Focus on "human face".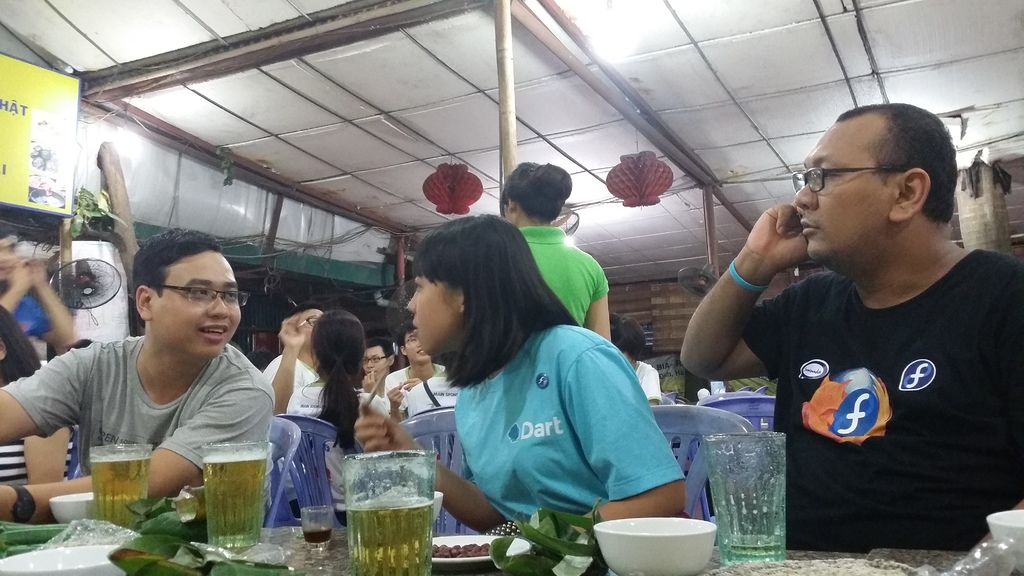
Focused at pyautogui.locateOnScreen(405, 268, 464, 356).
